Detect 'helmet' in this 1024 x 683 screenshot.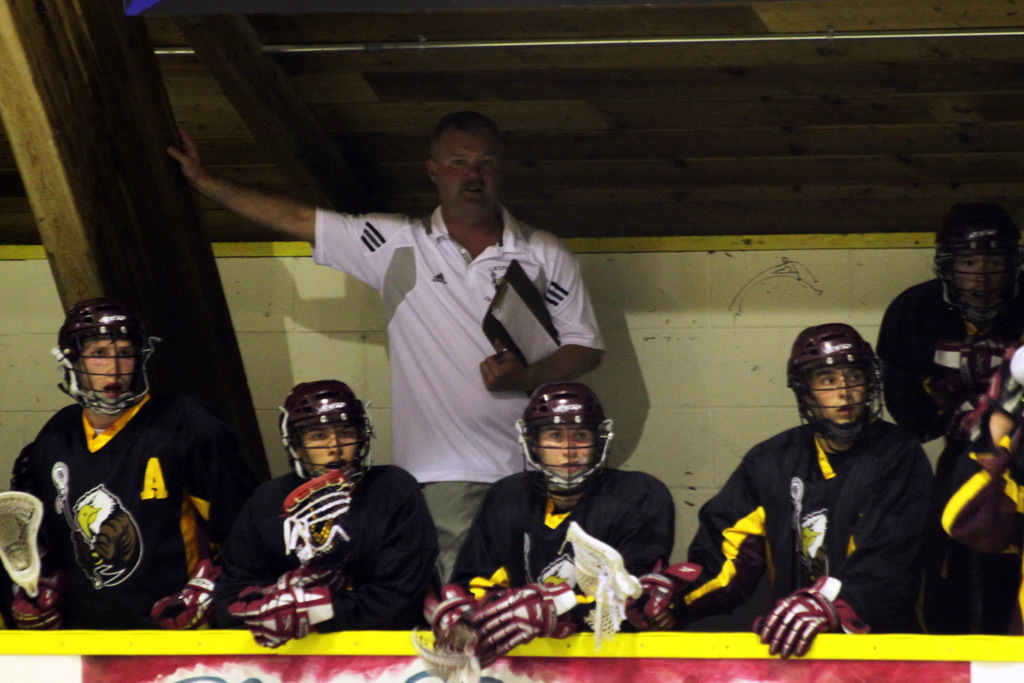
Detection: bbox(53, 293, 156, 422).
